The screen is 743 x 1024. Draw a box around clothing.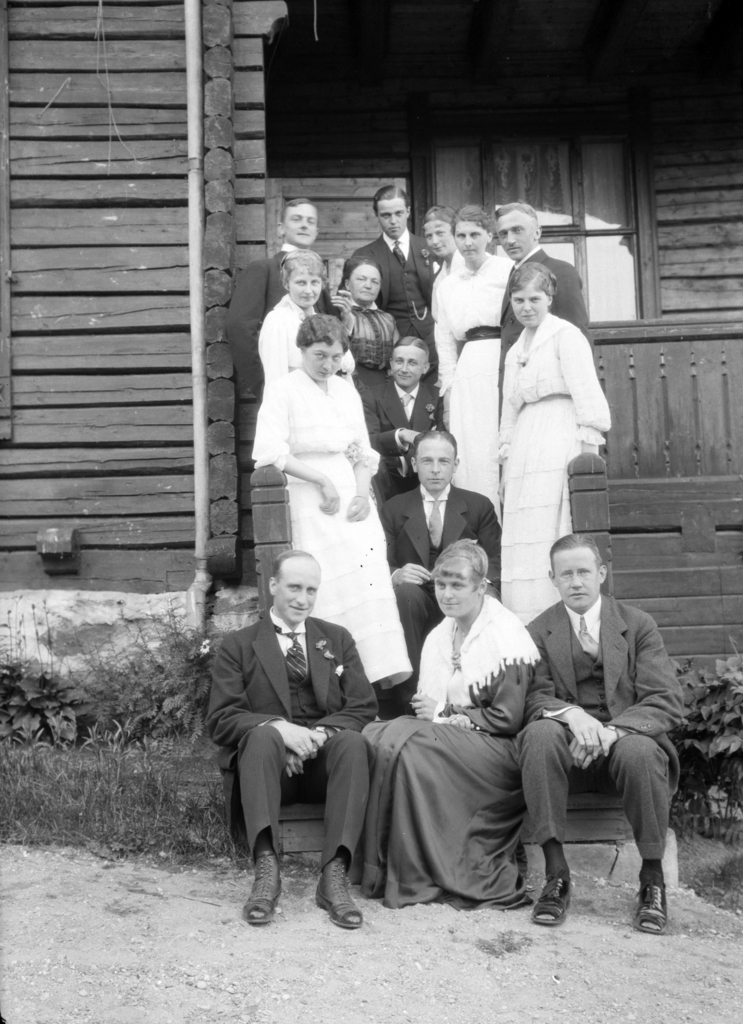
BBox(505, 250, 593, 365).
